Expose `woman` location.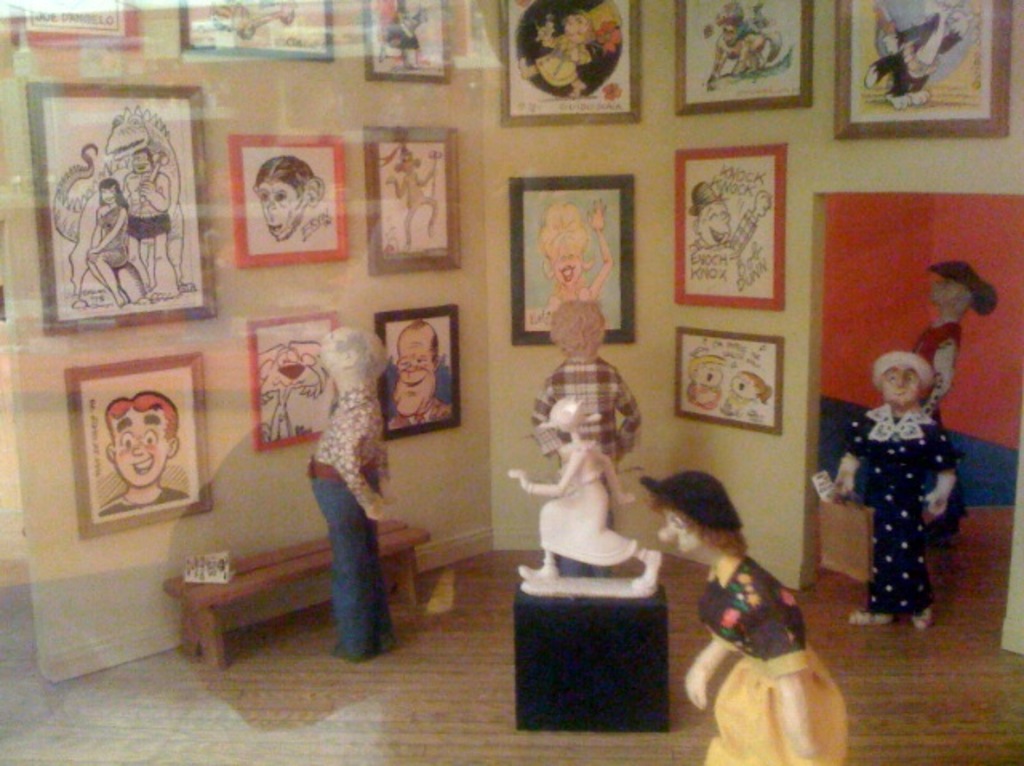
Exposed at rect(910, 265, 1002, 425).
